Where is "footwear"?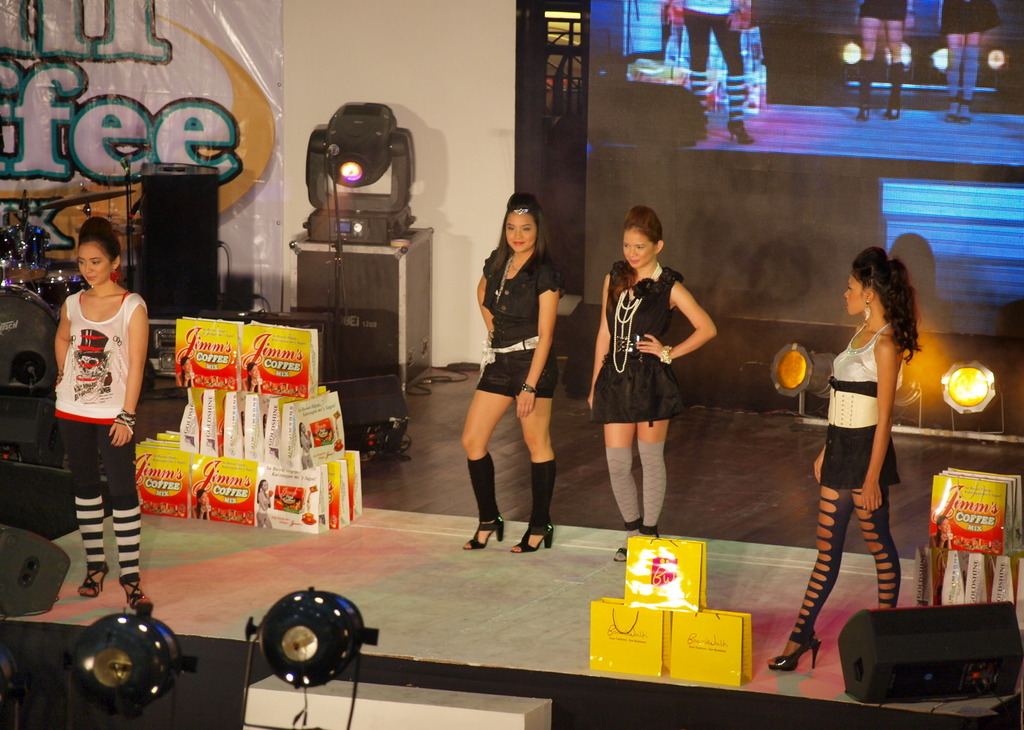
BBox(124, 571, 147, 605).
